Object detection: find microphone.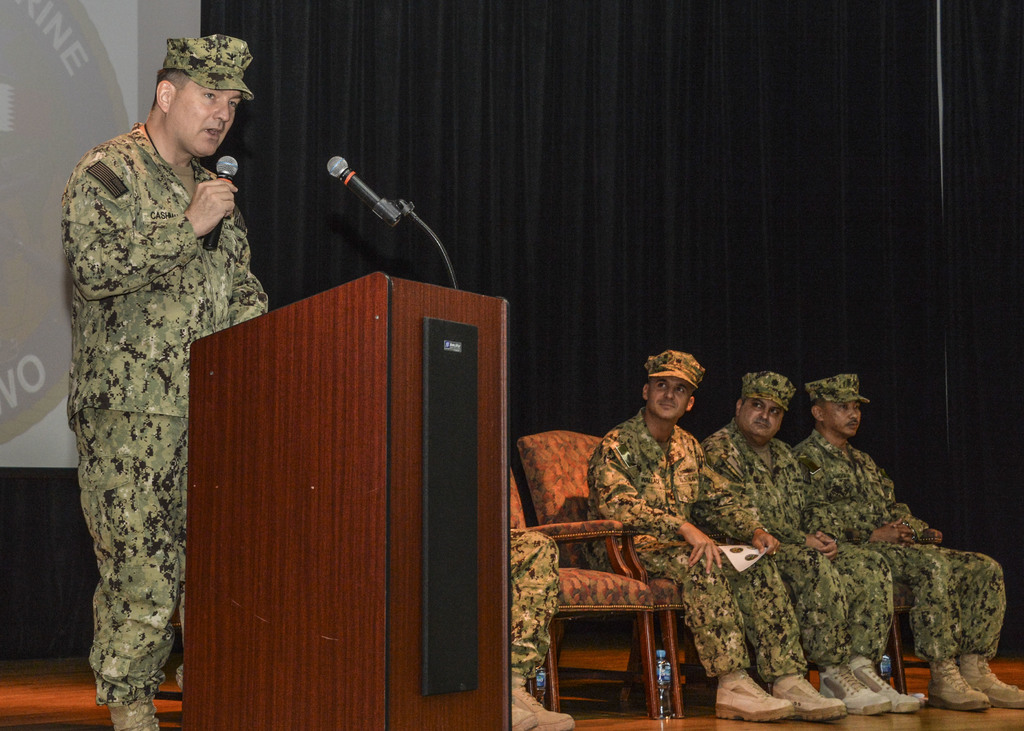
x1=203 y1=155 x2=240 y2=255.
